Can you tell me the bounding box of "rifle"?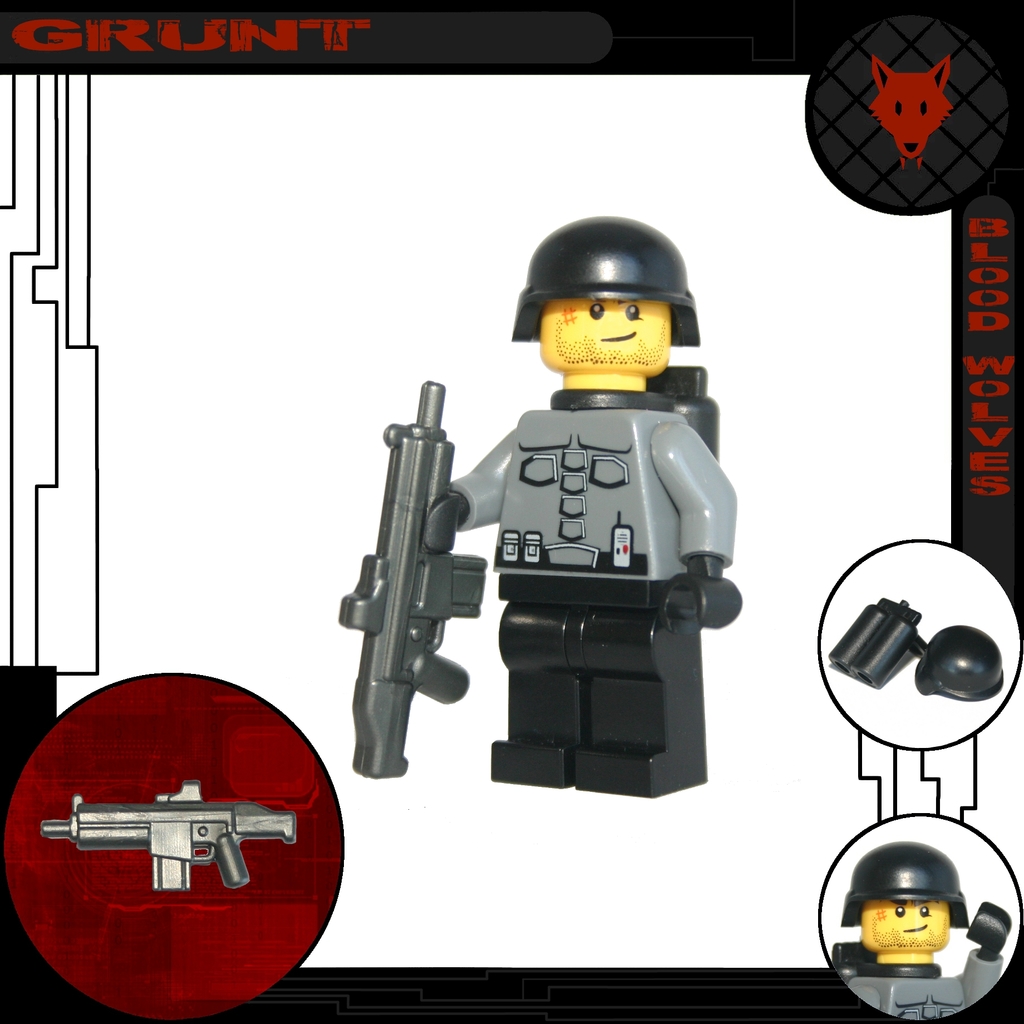
rect(342, 378, 483, 774).
